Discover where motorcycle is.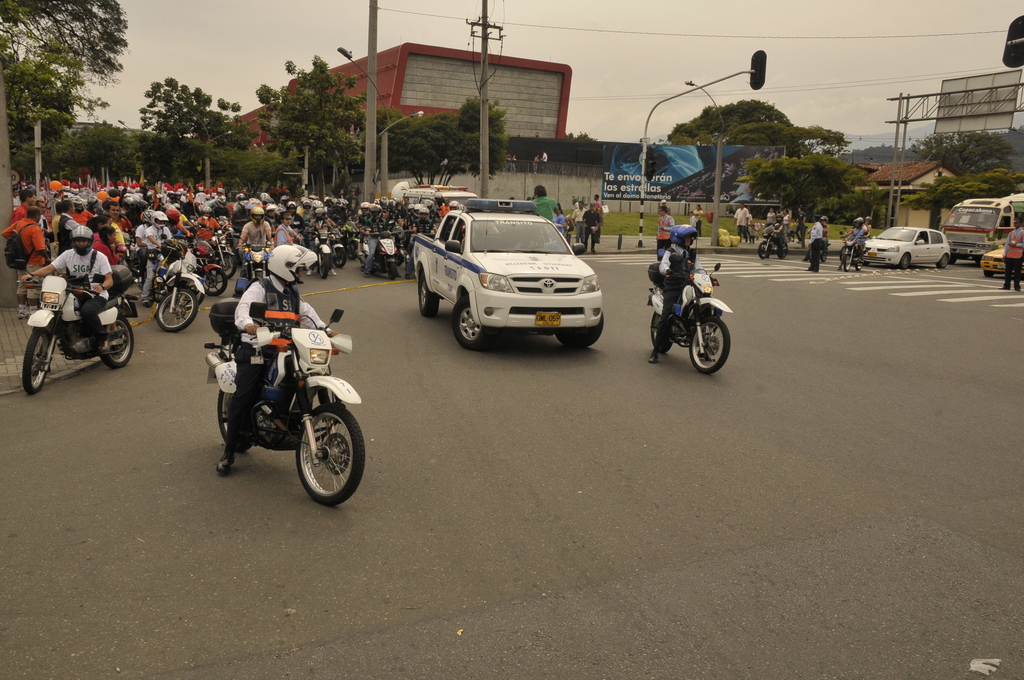
Discovered at Rect(202, 289, 368, 509).
